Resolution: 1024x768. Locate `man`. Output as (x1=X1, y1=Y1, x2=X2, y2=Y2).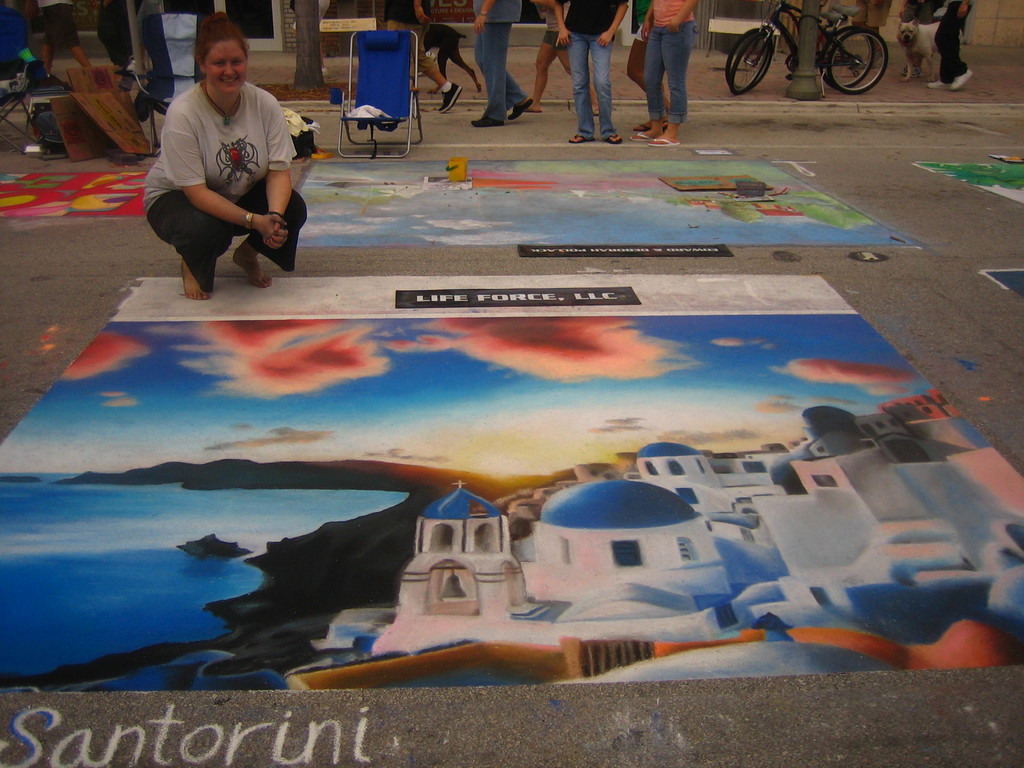
(x1=896, y1=0, x2=934, y2=77).
